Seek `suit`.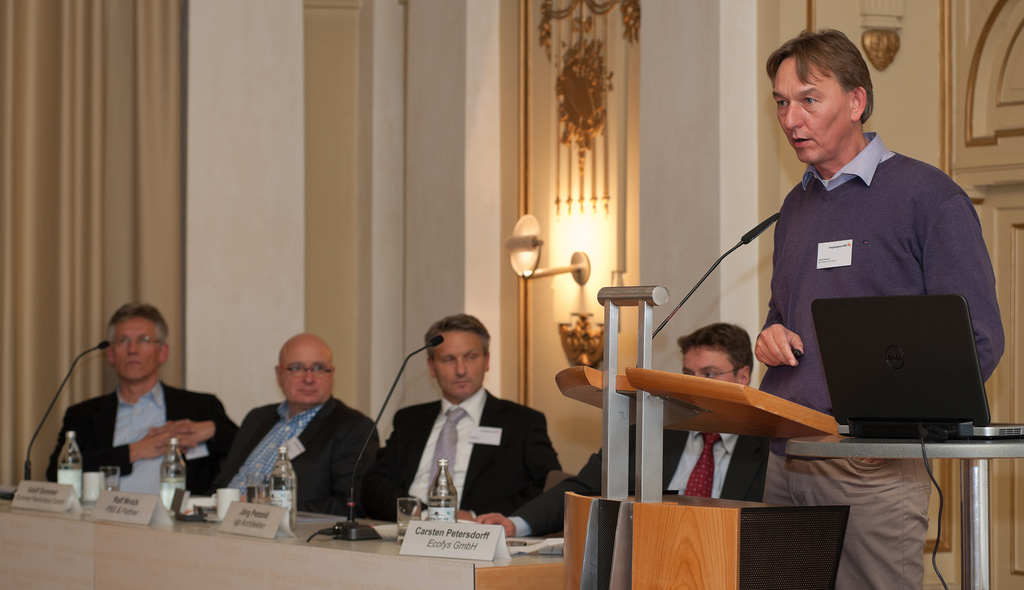
(left=362, top=386, right=570, bottom=522).
